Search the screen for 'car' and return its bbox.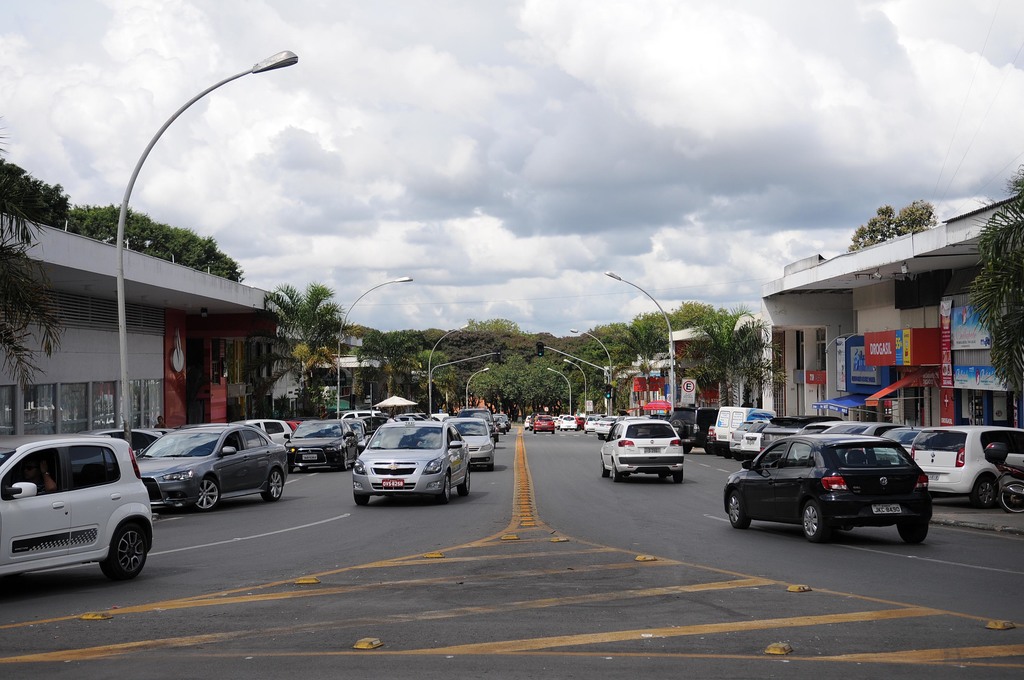
Found: left=279, top=414, right=371, bottom=478.
